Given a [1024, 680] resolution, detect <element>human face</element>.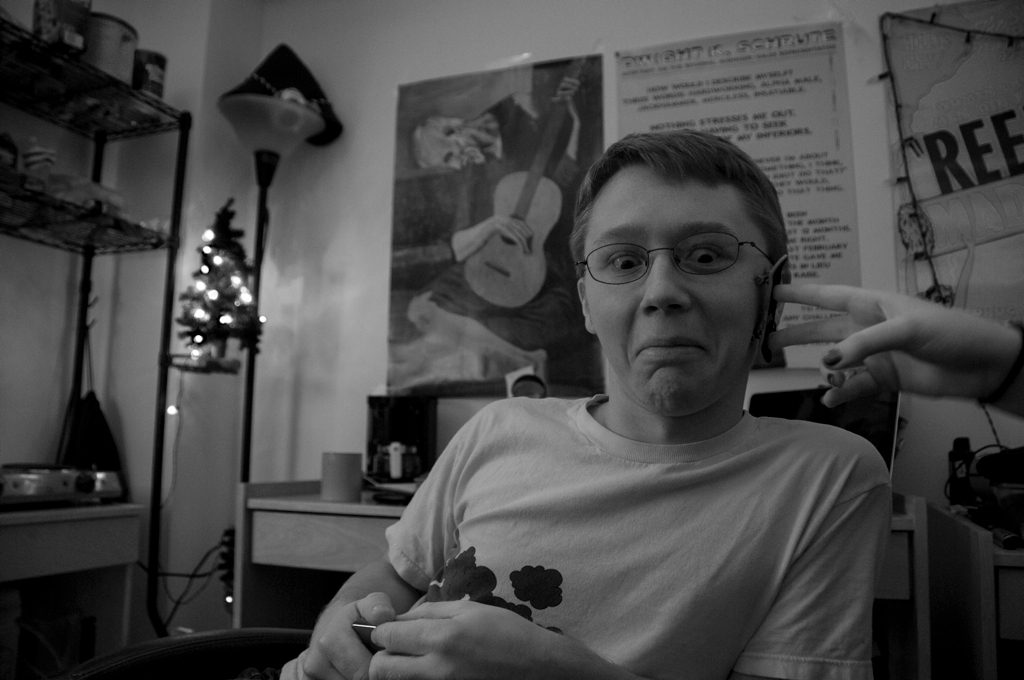
x1=583 y1=163 x2=764 y2=413.
